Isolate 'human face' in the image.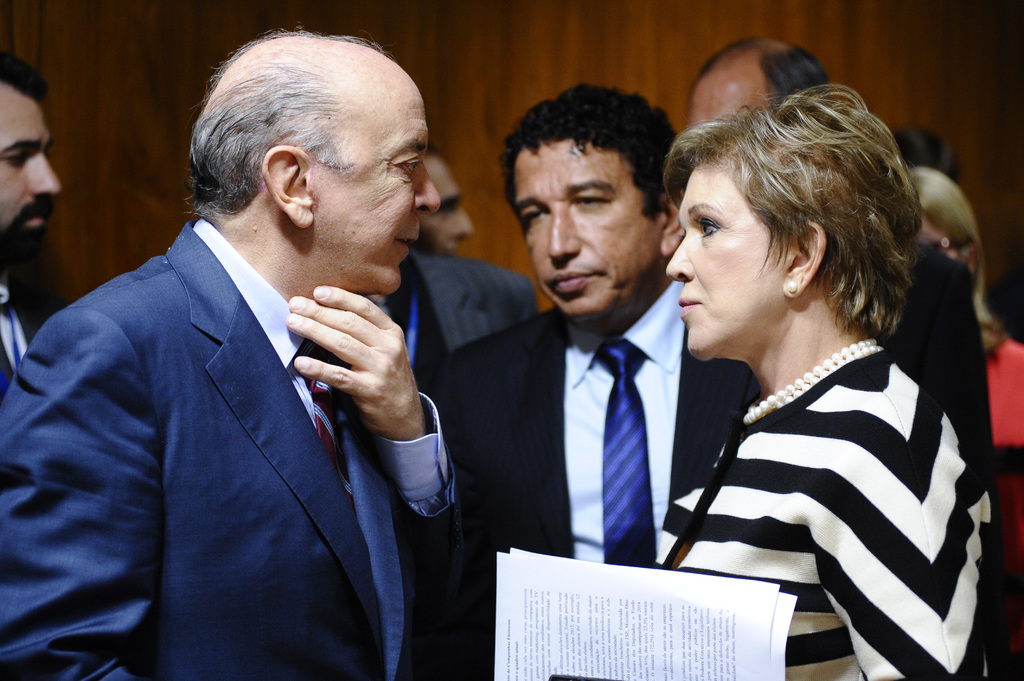
Isolated region: <bbox>0, 79, 61, 257</bbox>.
